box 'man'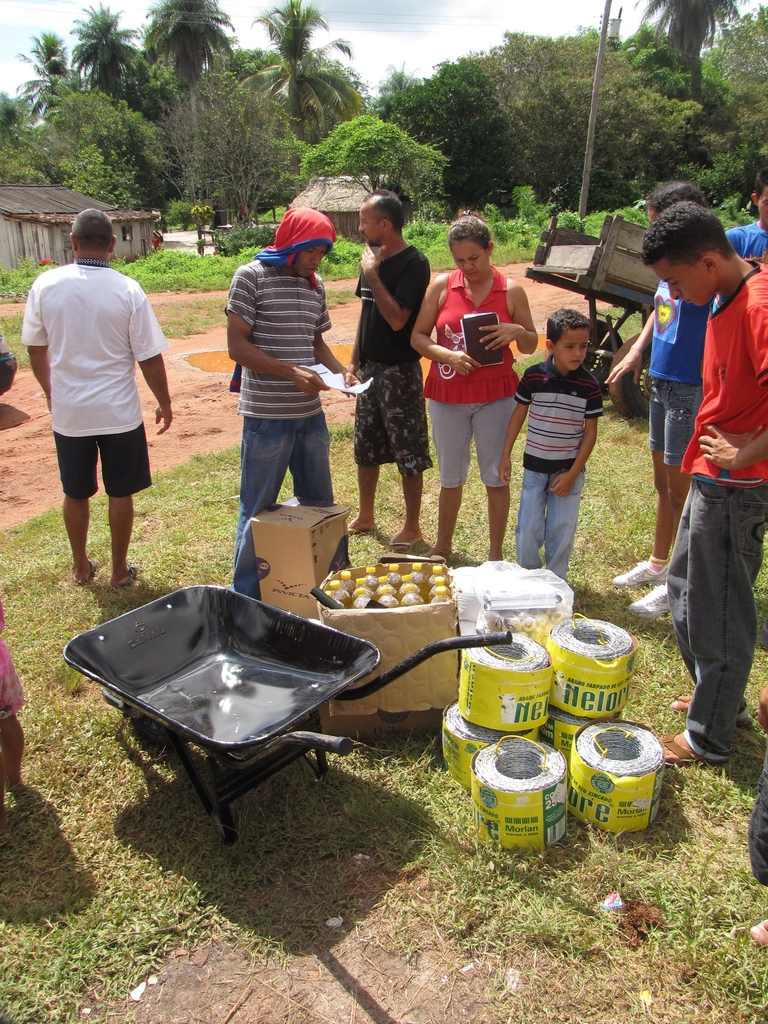
BBox(18, 207, 174, 592)
